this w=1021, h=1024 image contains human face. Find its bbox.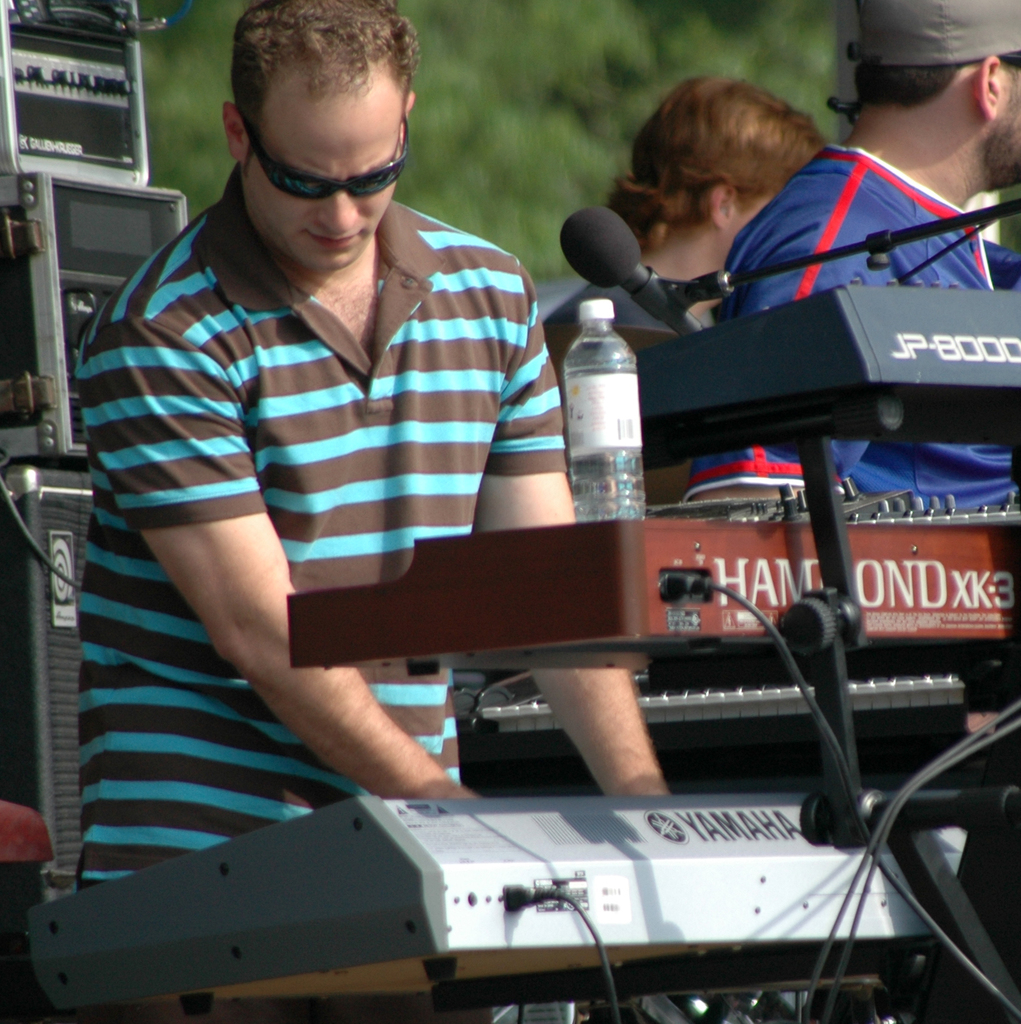
<region>248, 90, 395, 273</region>.
